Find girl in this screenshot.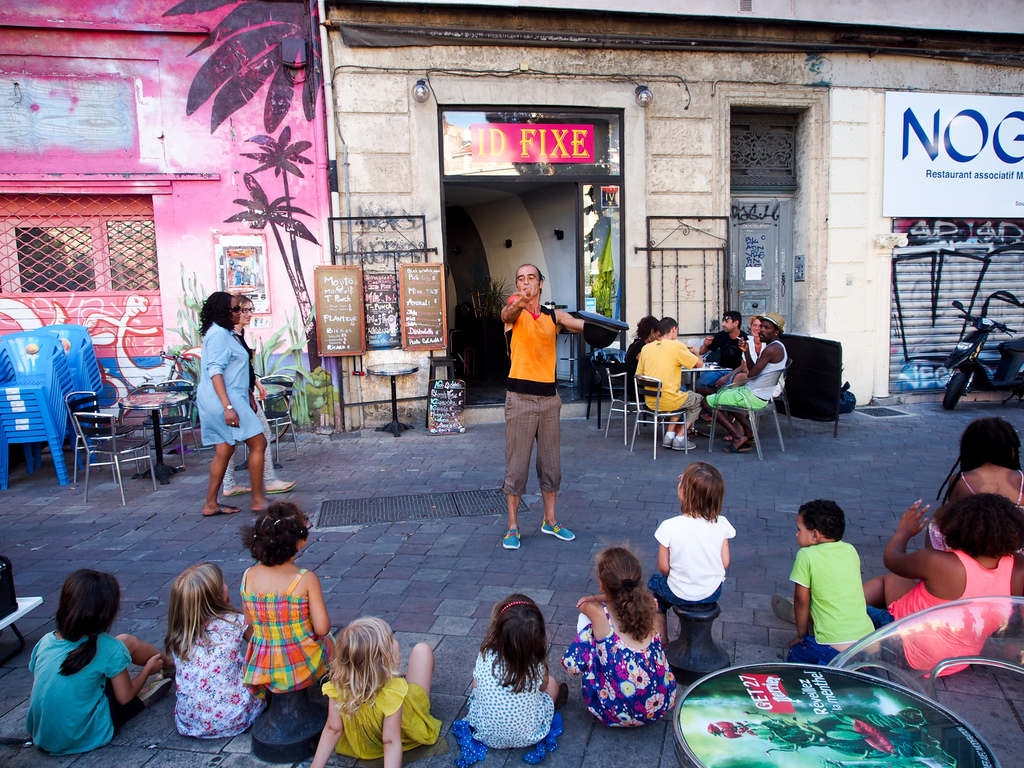
The bounding box for girl is [165,563,262,738].
